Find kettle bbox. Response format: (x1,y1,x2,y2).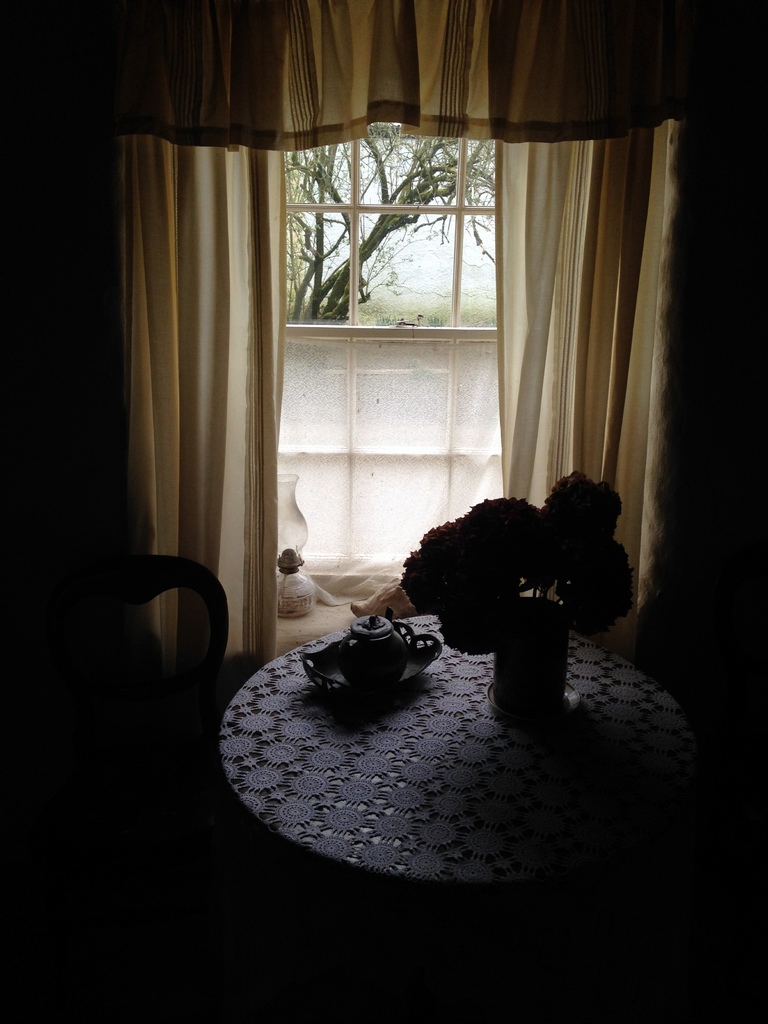
(342,615,410,691).
